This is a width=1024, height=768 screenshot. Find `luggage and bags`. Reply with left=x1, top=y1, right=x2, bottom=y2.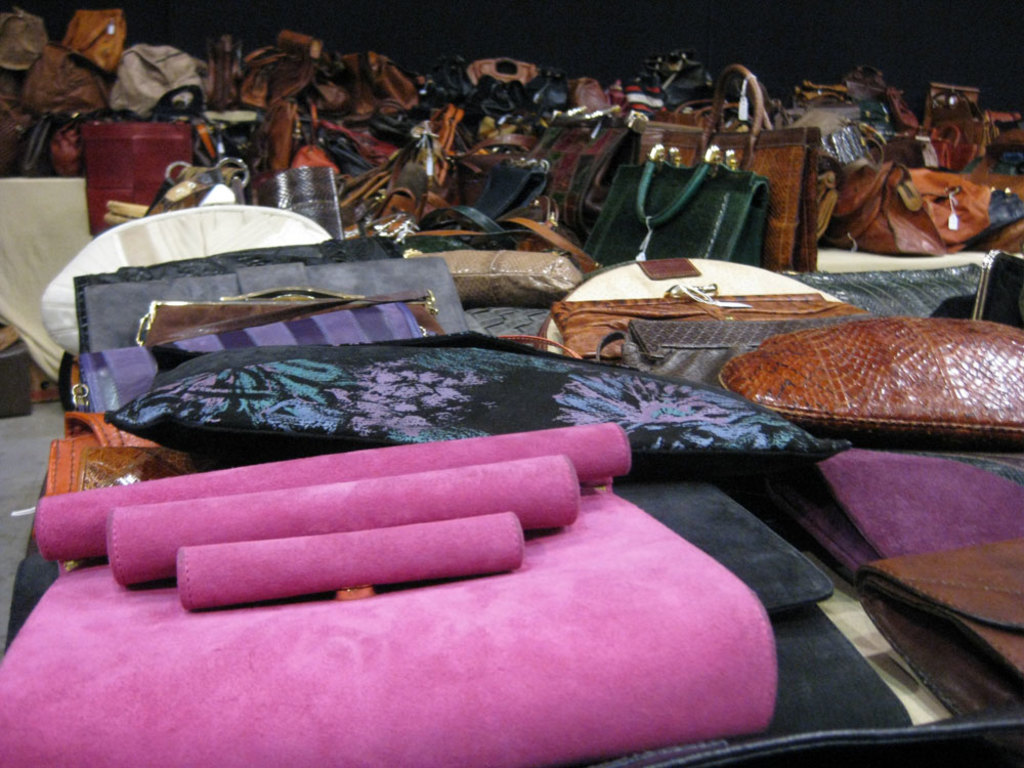
left=457, top=94, right=566, bottom=162.
